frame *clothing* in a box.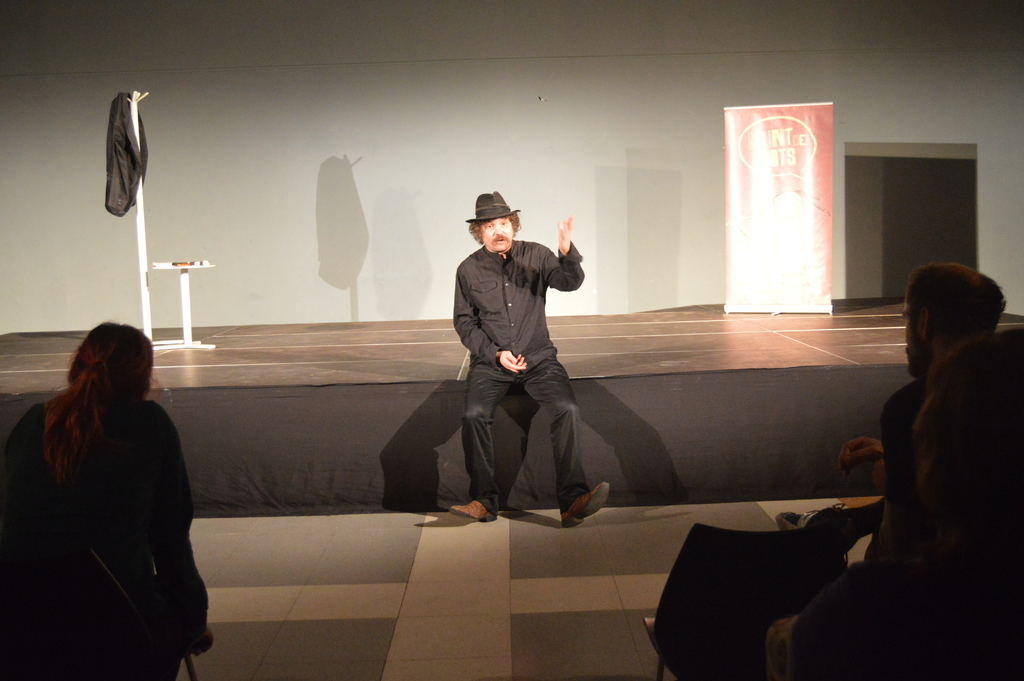
<bbox>447, 199, 591, 478</bbox>.
